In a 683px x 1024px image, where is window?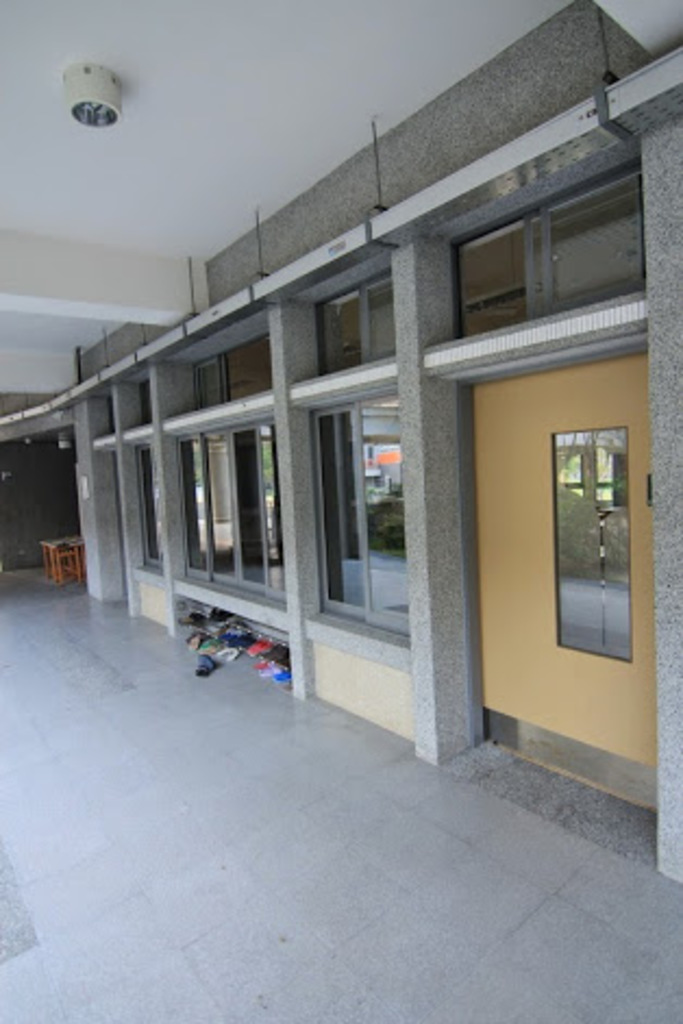
137,444,161,574.
